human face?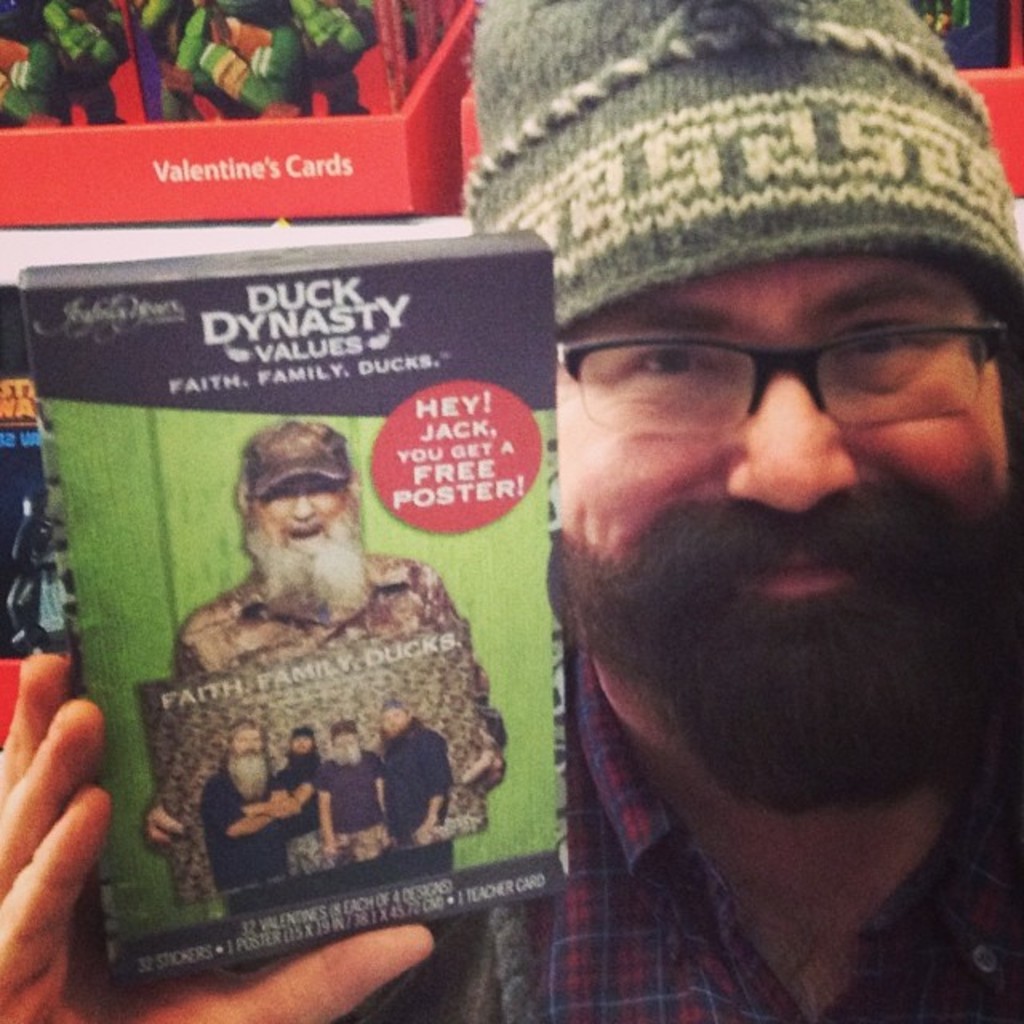
(229, 720, 267, 802)
